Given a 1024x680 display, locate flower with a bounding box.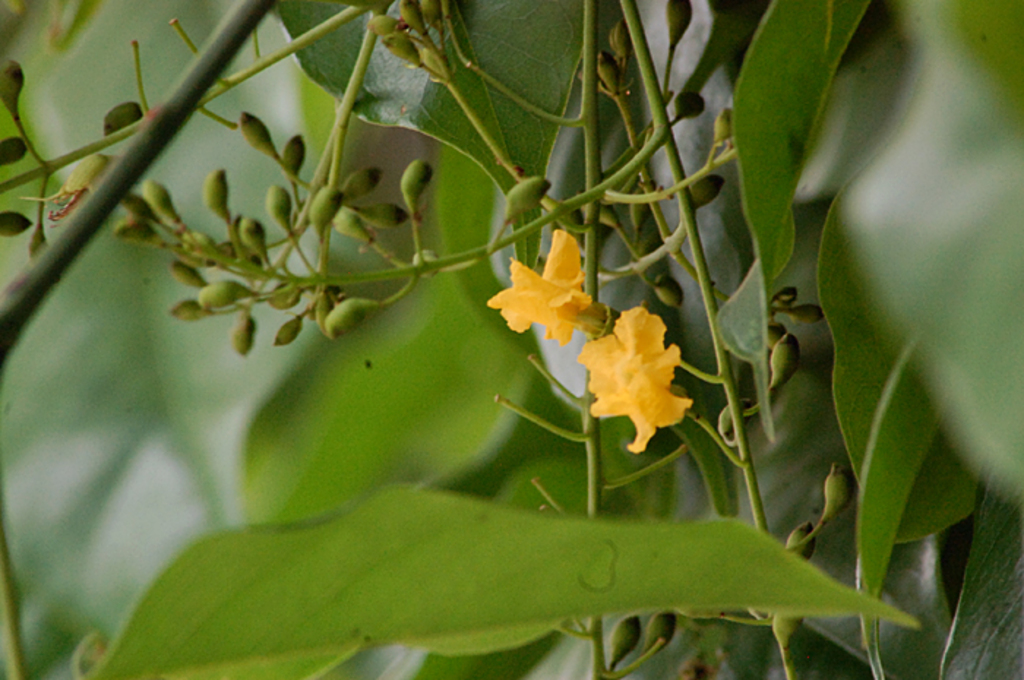
Located: select_region(784, 522, 819, 560).
